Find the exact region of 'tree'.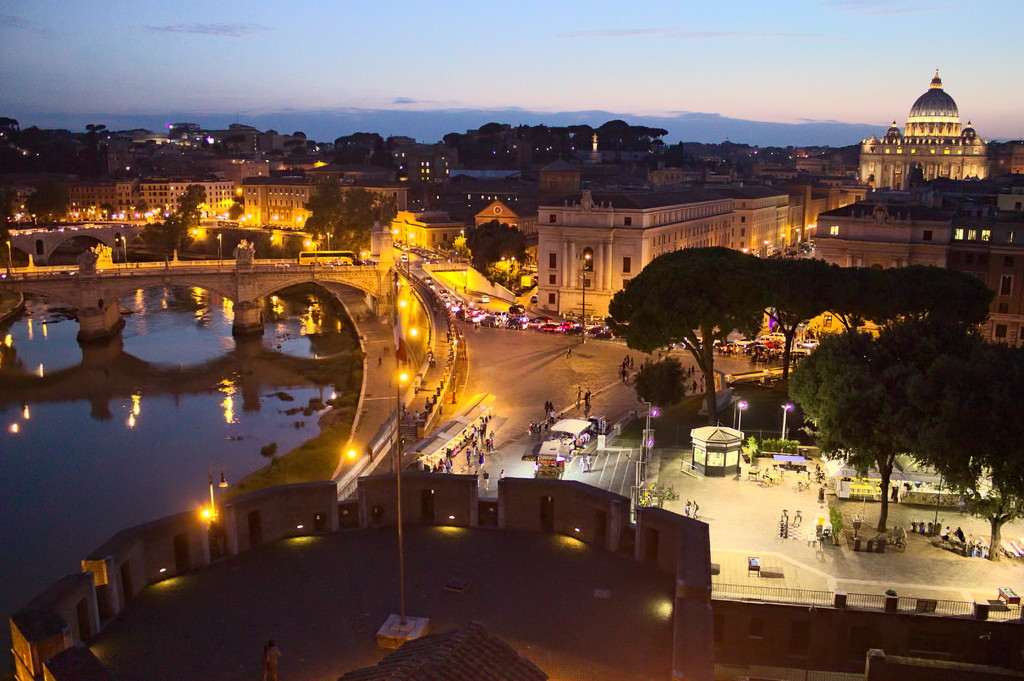
Exact region: {"x1": 301, "y1": 179, "x2": 404, "y2": 262}.
